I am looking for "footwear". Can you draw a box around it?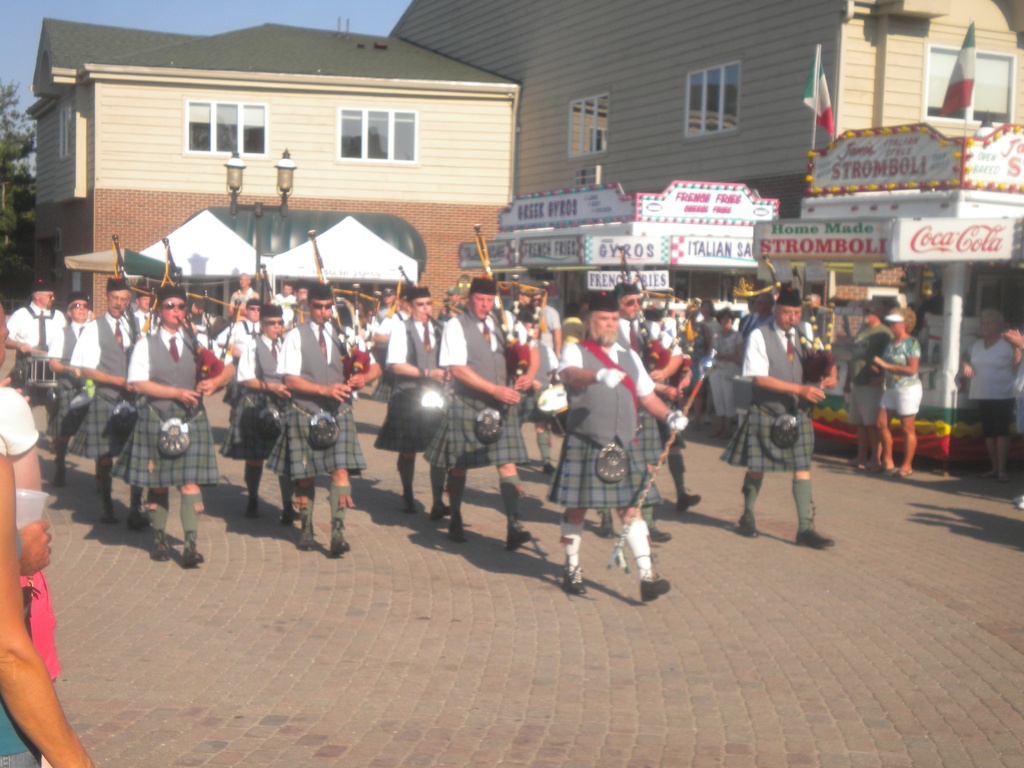
Sure, the bounding box is crop(451, 516, 463, 540).
